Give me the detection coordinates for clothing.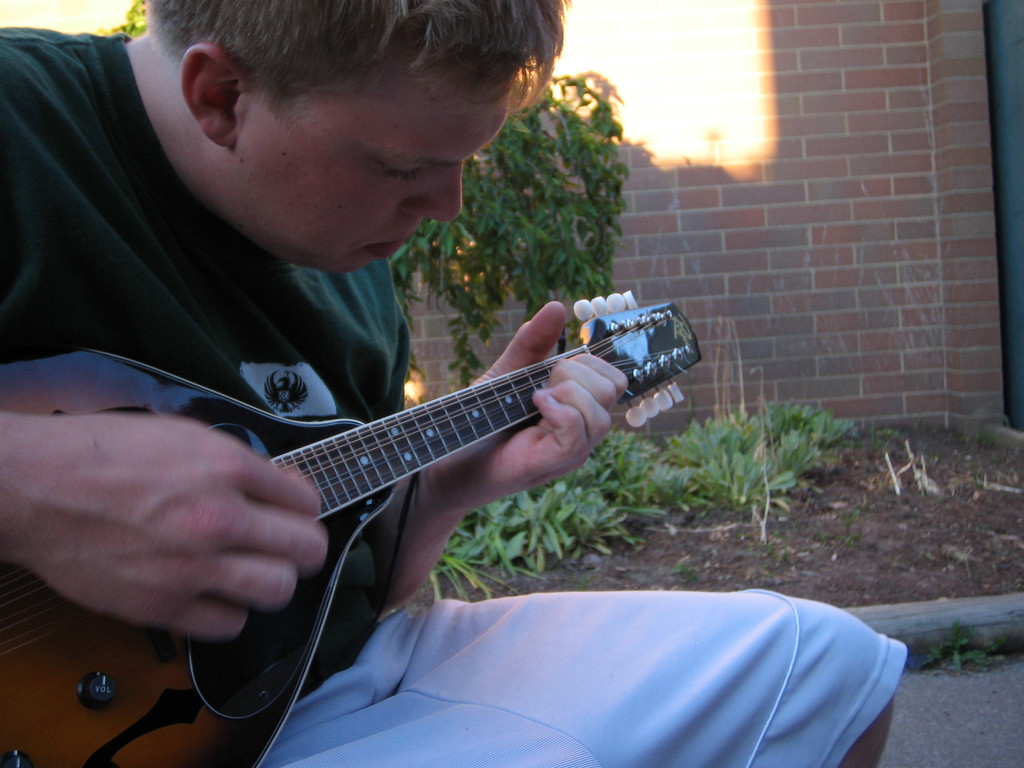
bbox=(0, 27, 909, 767).
